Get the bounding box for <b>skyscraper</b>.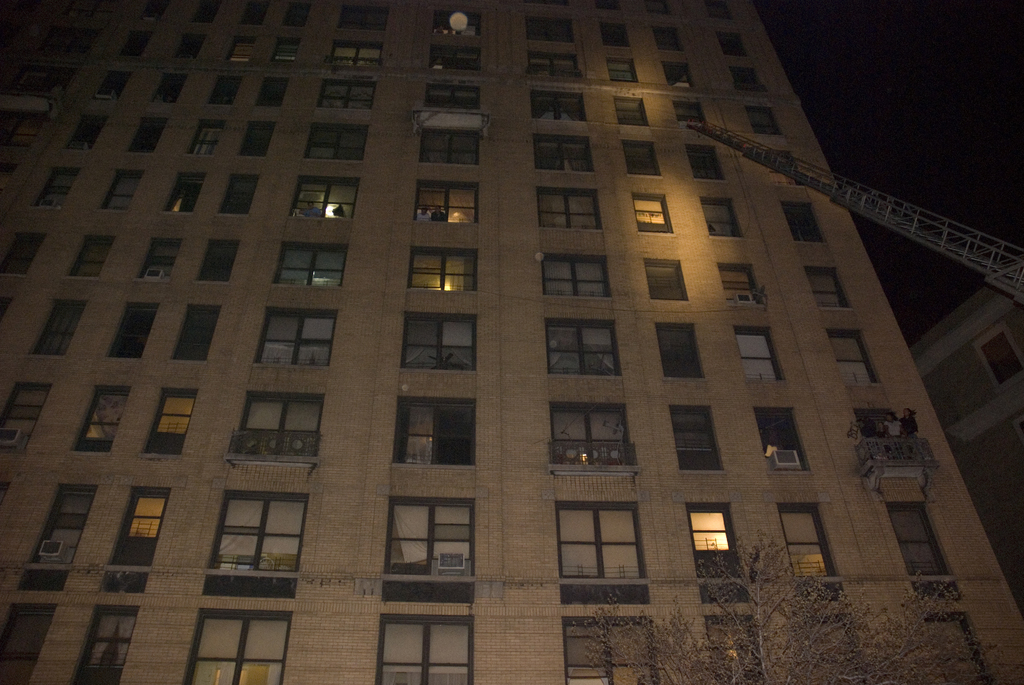
Rect(0, 0, 1023, 684).
